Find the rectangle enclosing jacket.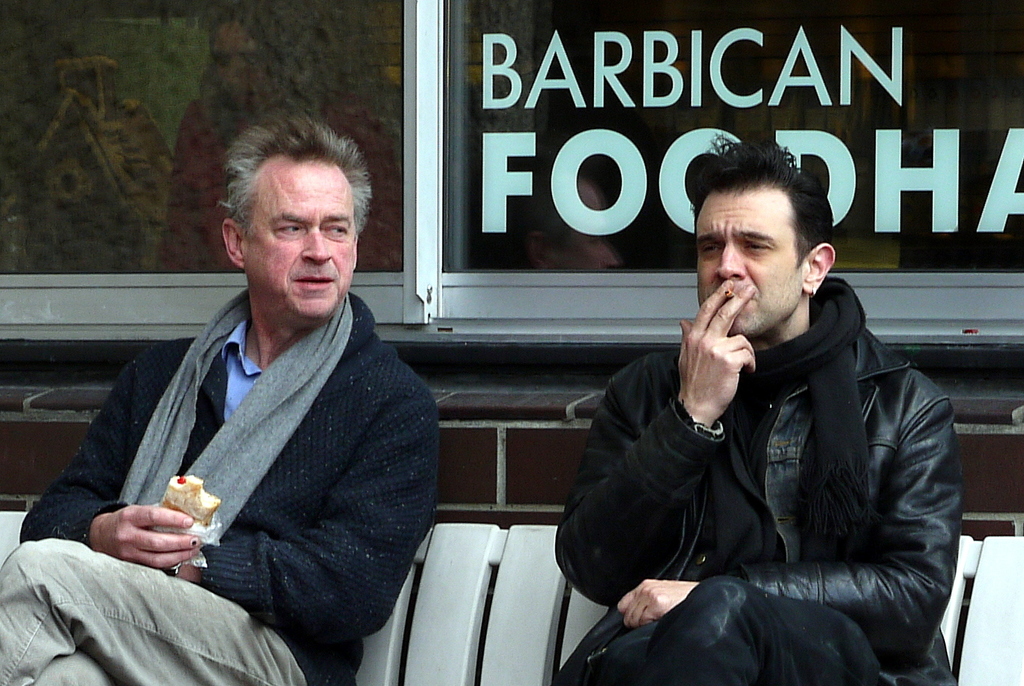
(591, 214, 964, 671).
